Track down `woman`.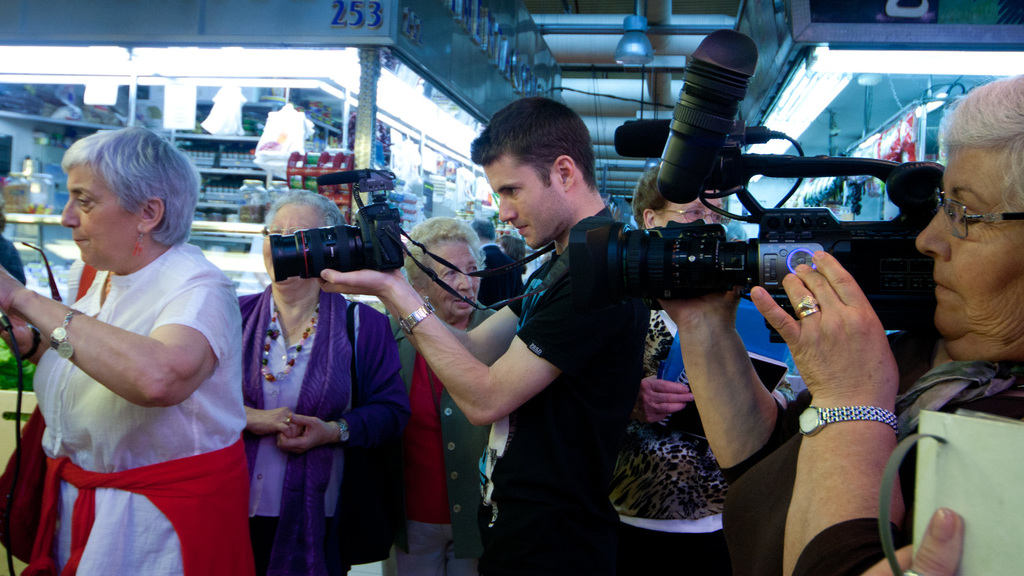
Tracked to <bbox>388, 217, 501, 575</bbox>.
